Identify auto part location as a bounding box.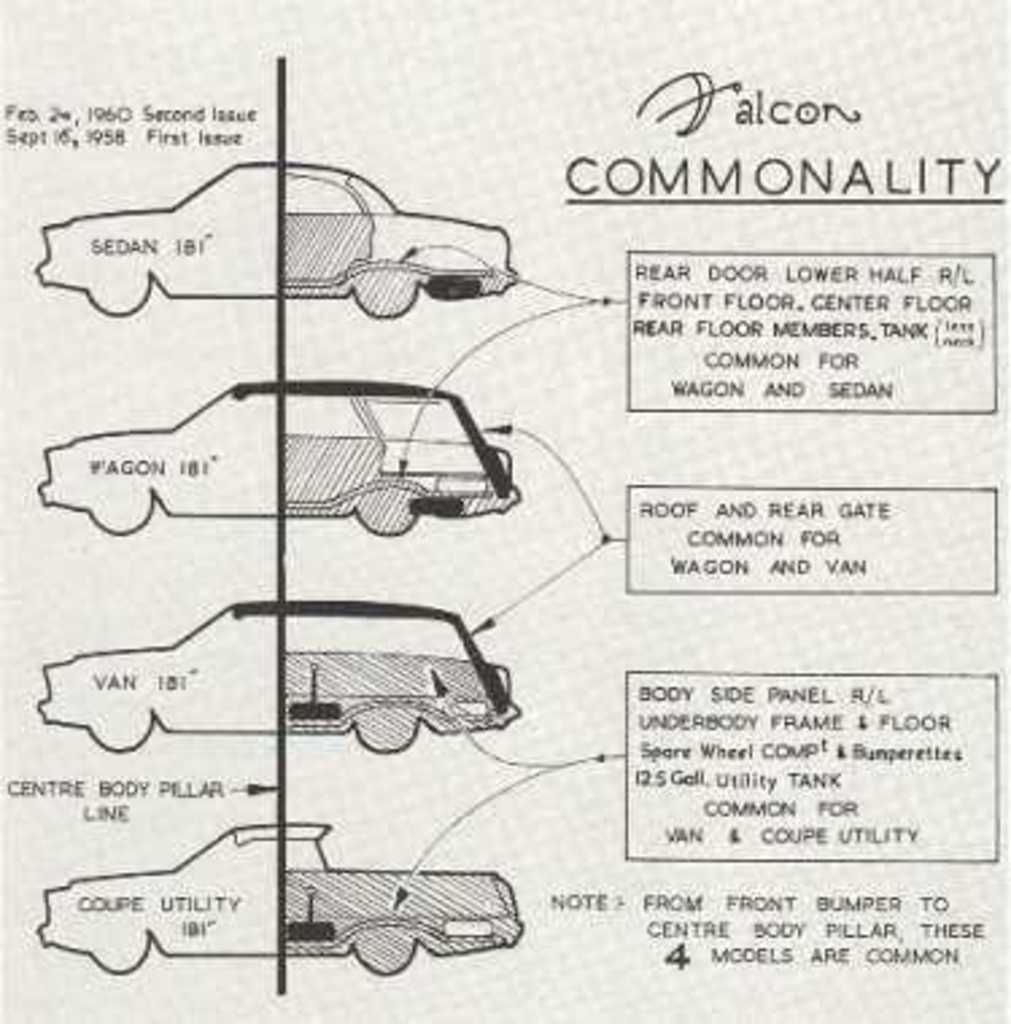
select_region(35, 596, 512, 755).
